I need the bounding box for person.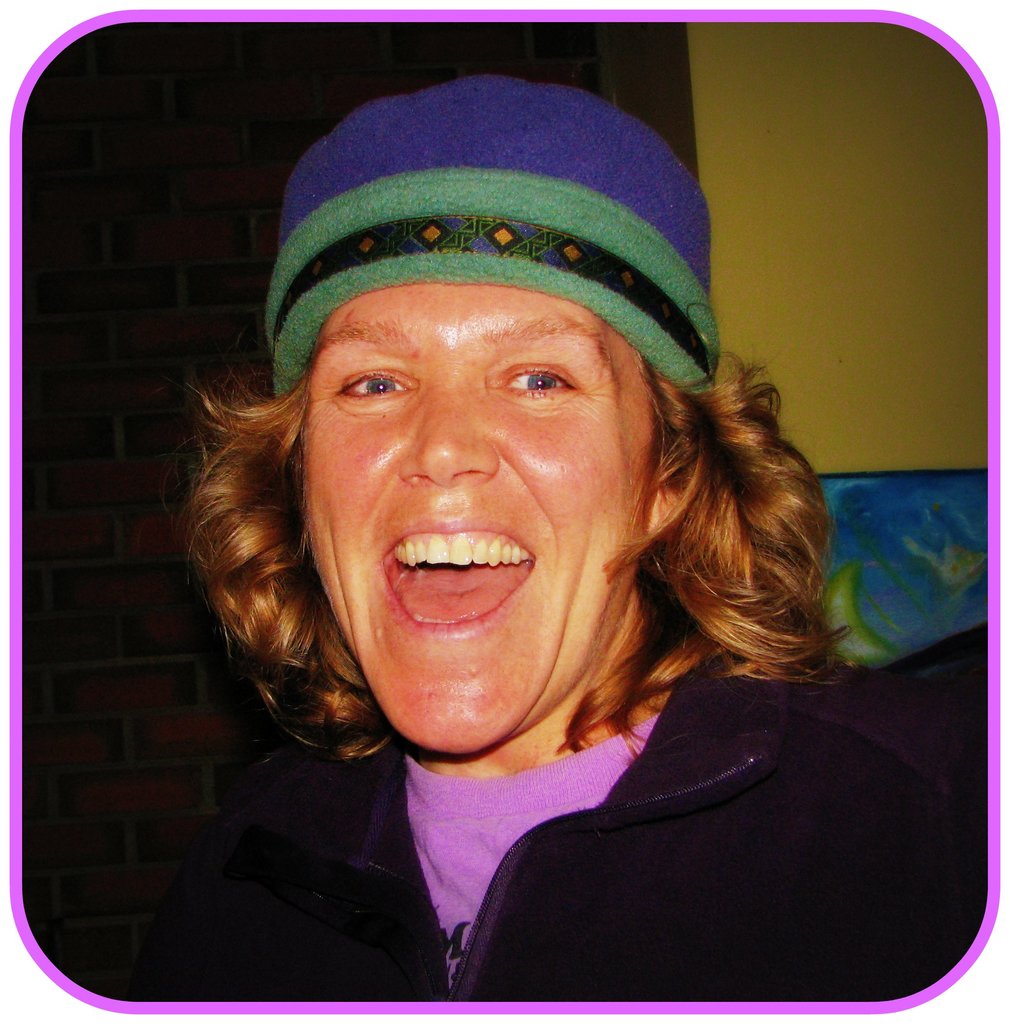
Here it is: [172,92,872,1023].
